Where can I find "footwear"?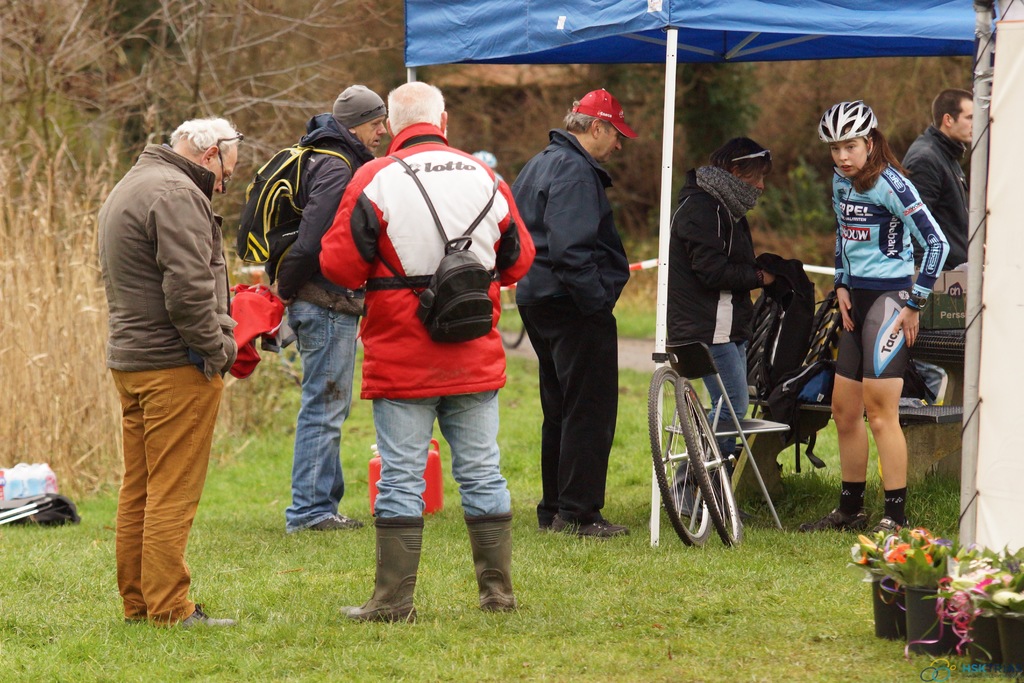
You can find it at box(461, 508, 518, 613).
